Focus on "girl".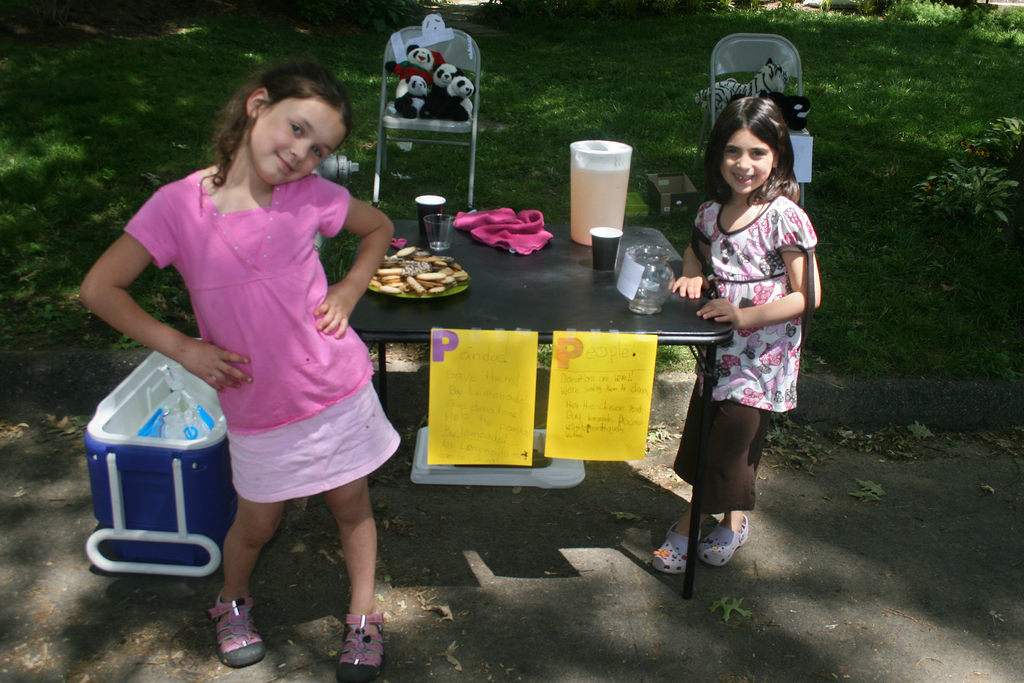
Focused at 84, 67, 401, 670.
